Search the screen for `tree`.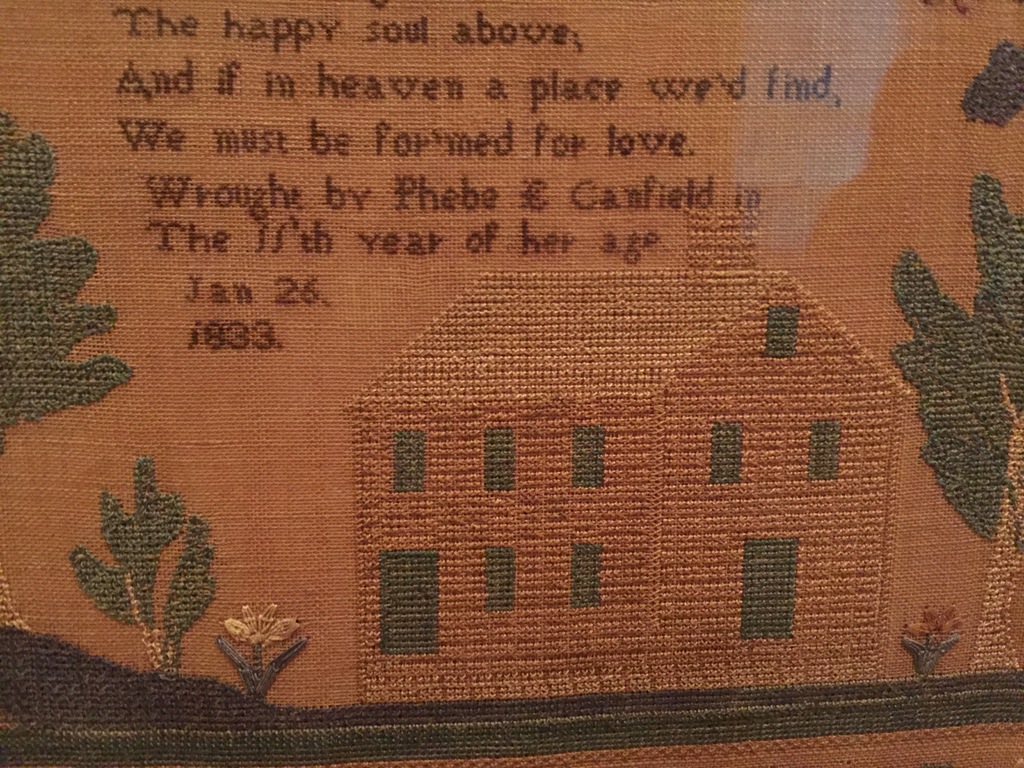
Found at [left=69, top=451, right=227, bottom=683].
